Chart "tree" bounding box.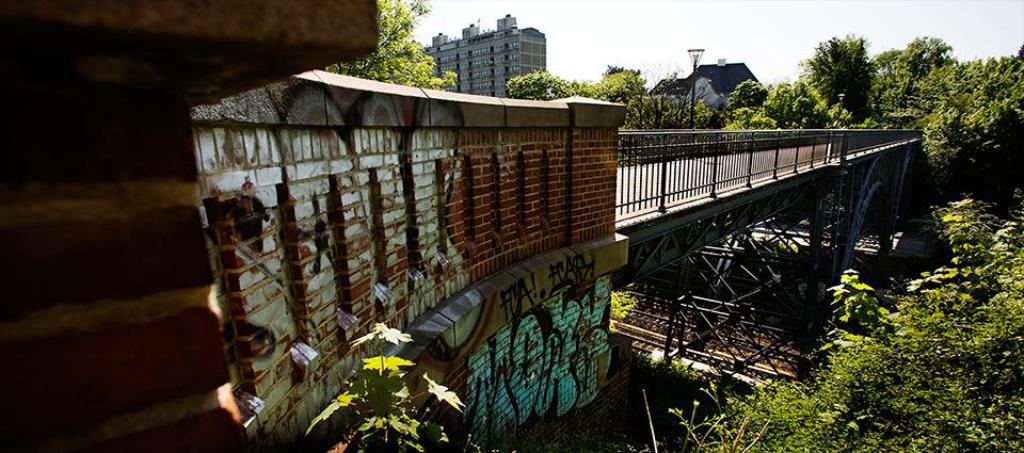
Charted: bbox(796, 27, 903, 110).
